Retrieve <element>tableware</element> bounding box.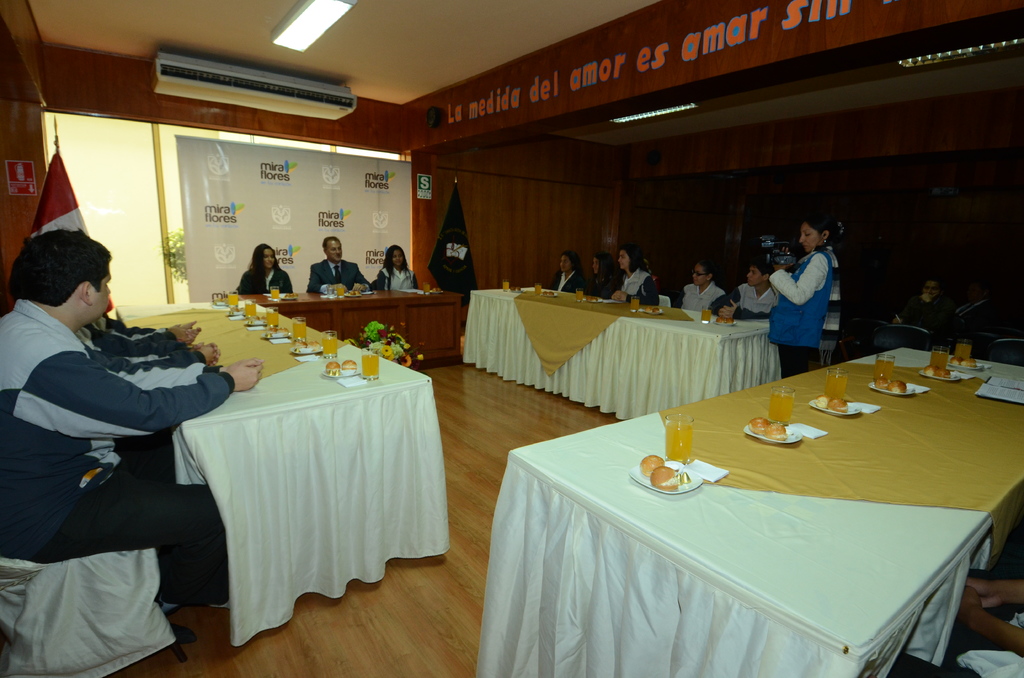
Bounding box: 956, 339, 970, 360.
